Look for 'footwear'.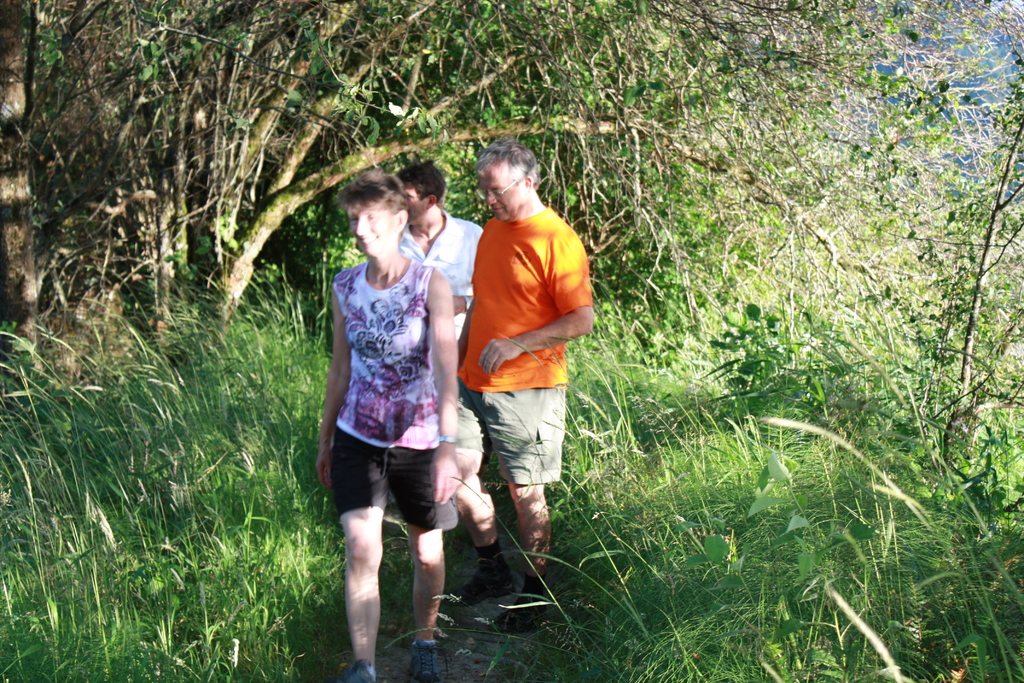
Found: [347,655,373,682].
